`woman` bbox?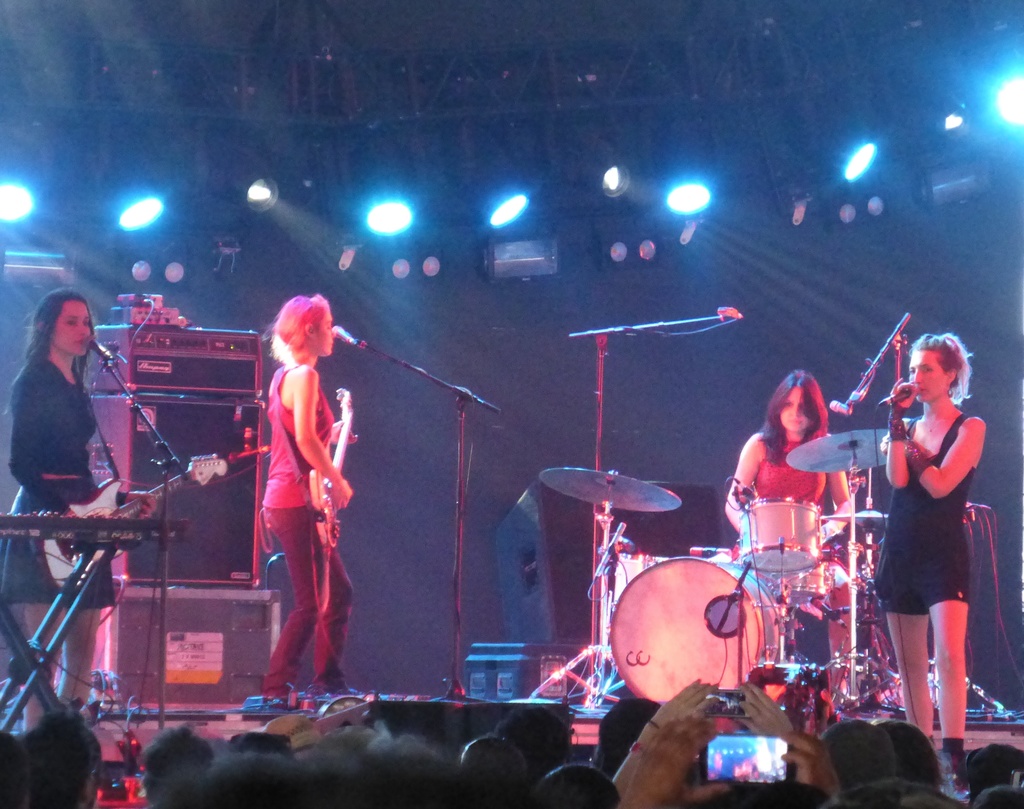
region(257, 294, 357, 710)
